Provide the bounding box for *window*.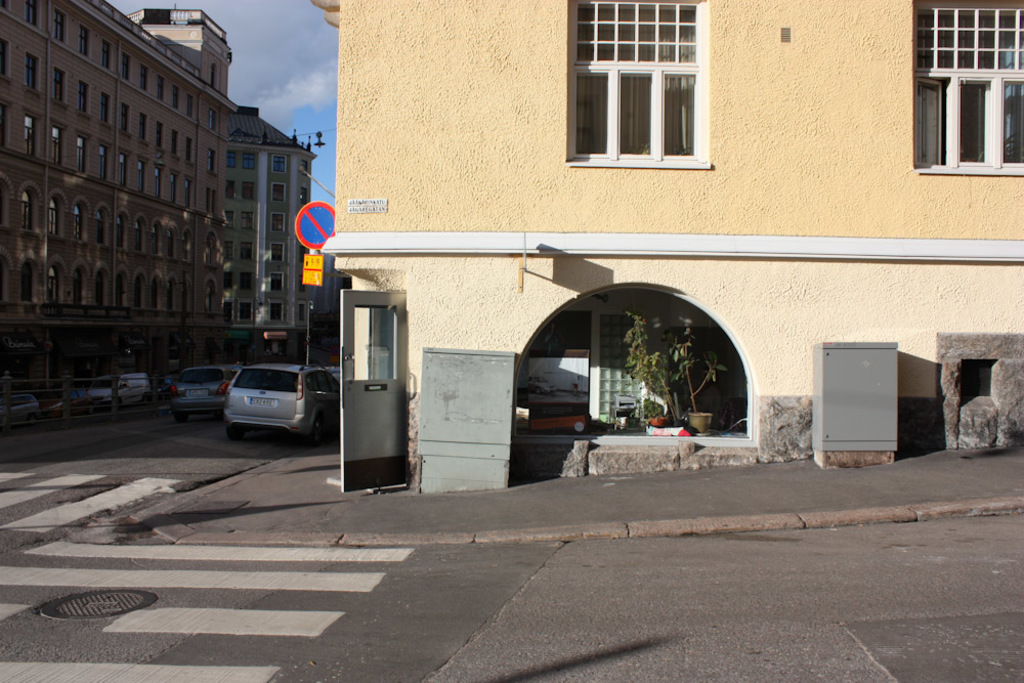
205 233 220 273.
